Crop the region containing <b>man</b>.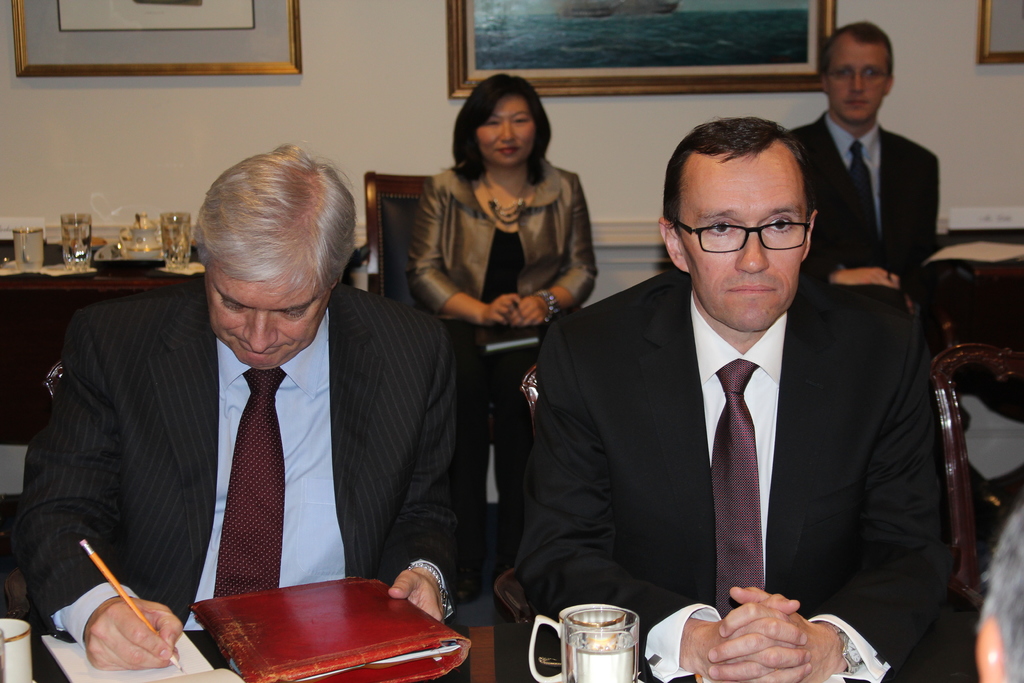
Crop region: crop(506, 115, 951, 665).
